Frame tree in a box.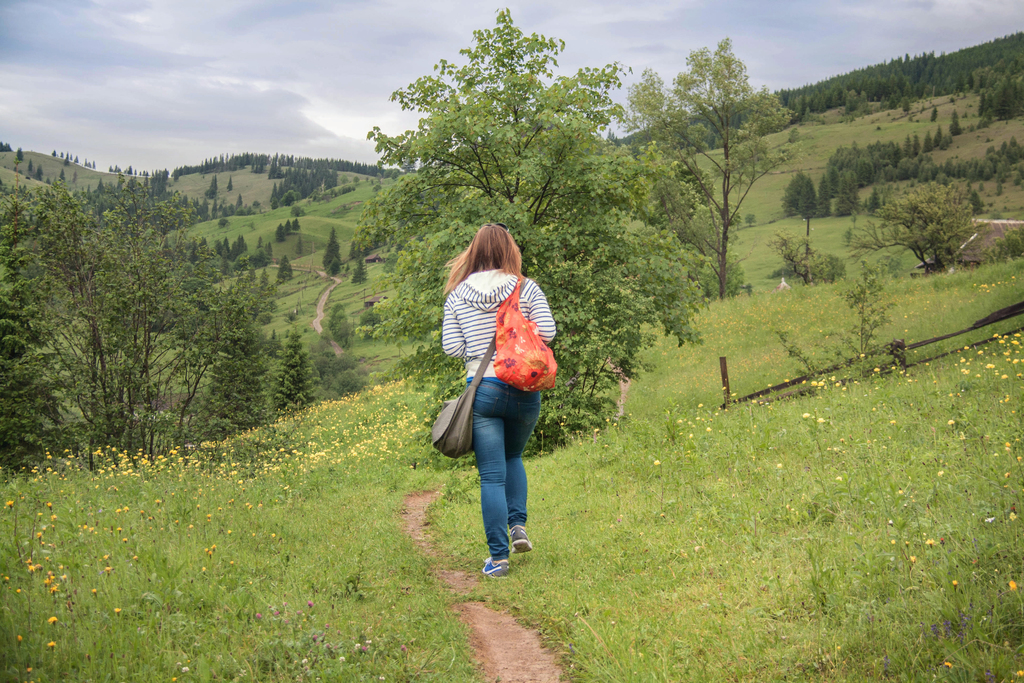
l=0, t=144, r=15, b=151.
